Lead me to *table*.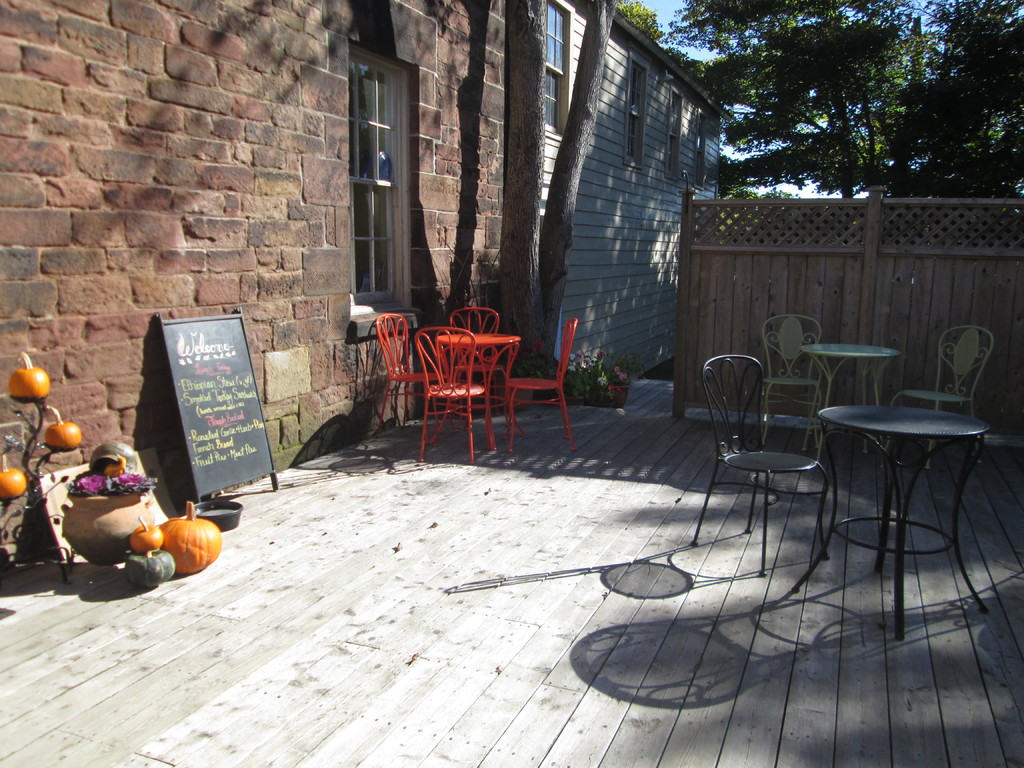
Lead to bbox=[437, 330, 520, 453].
